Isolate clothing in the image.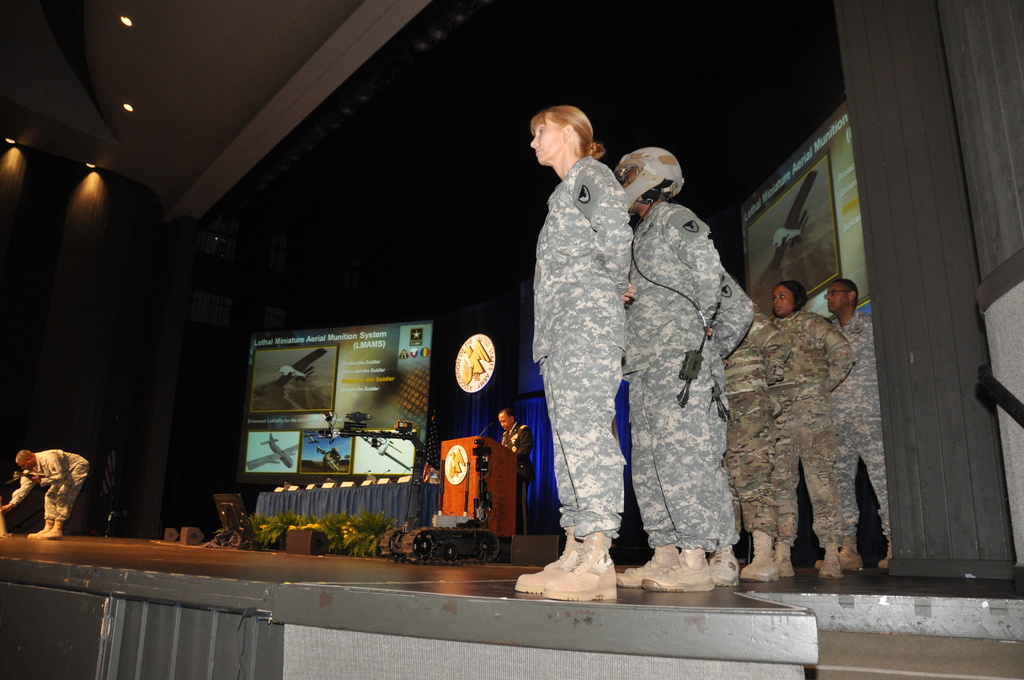
Isolated region: (left=840, top=307, right=893, bottom=545).
